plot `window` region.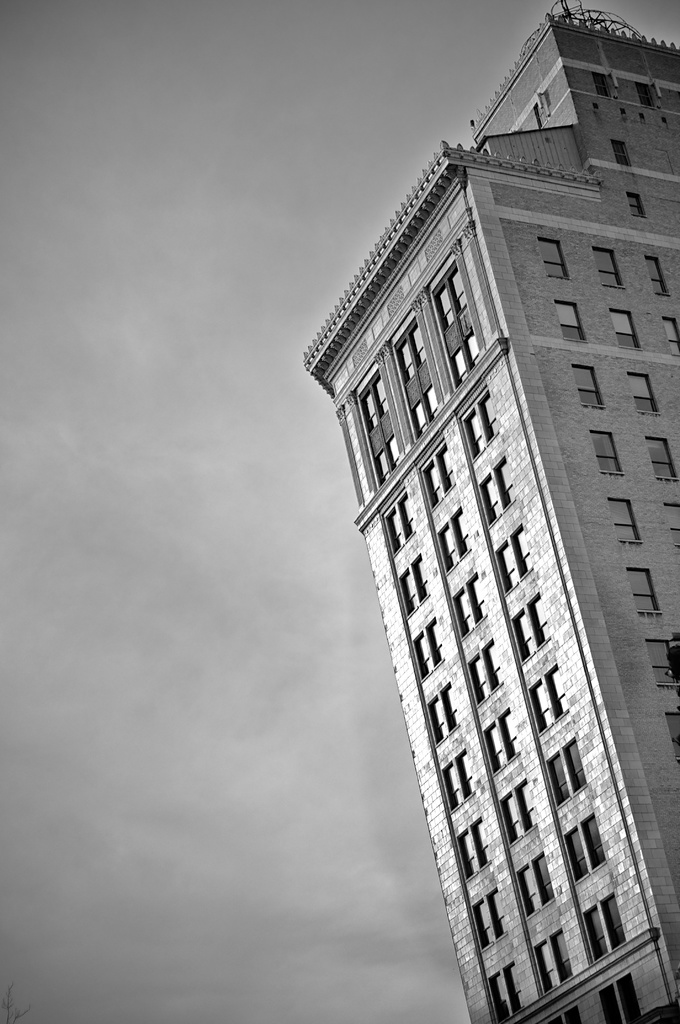
Plotted at rect(504, 958, 521, 1011).
